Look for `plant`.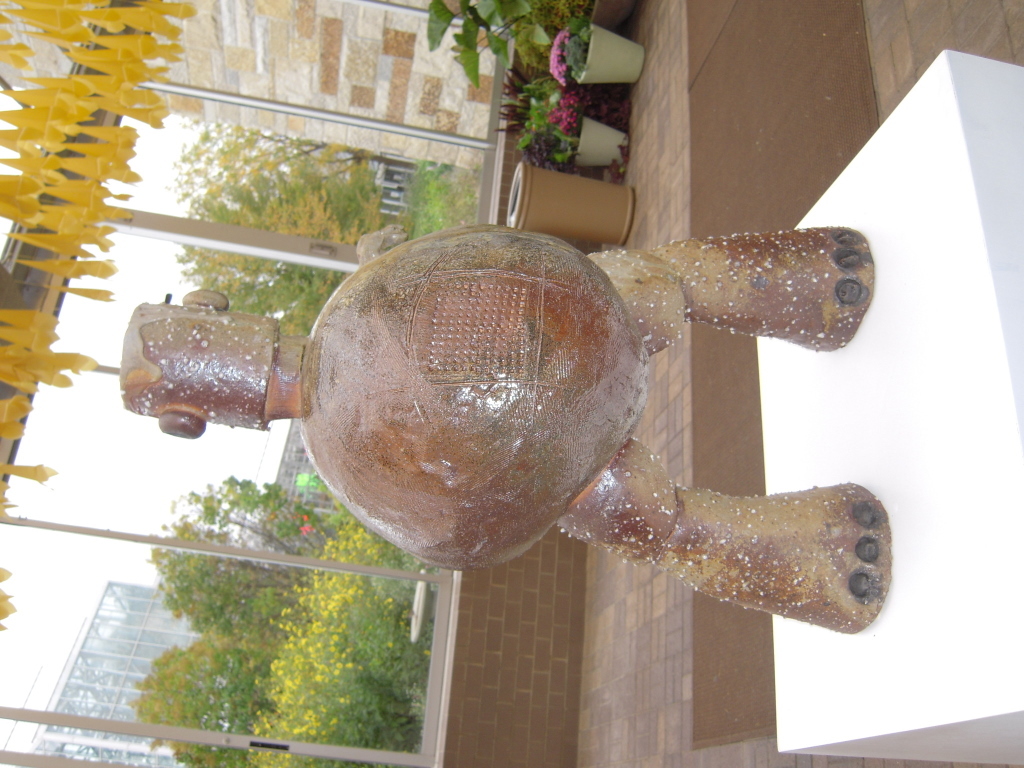
Found: box=[509, 80, 579, 160].
